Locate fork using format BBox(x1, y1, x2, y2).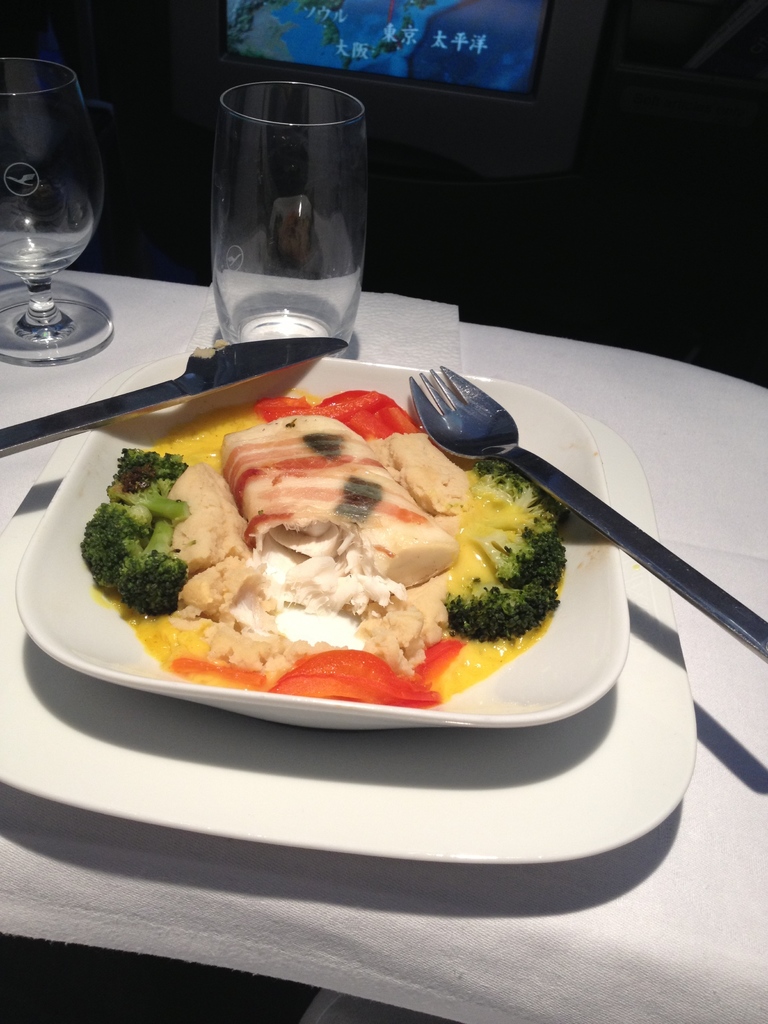
BBox(429, 366, 767, 655).
